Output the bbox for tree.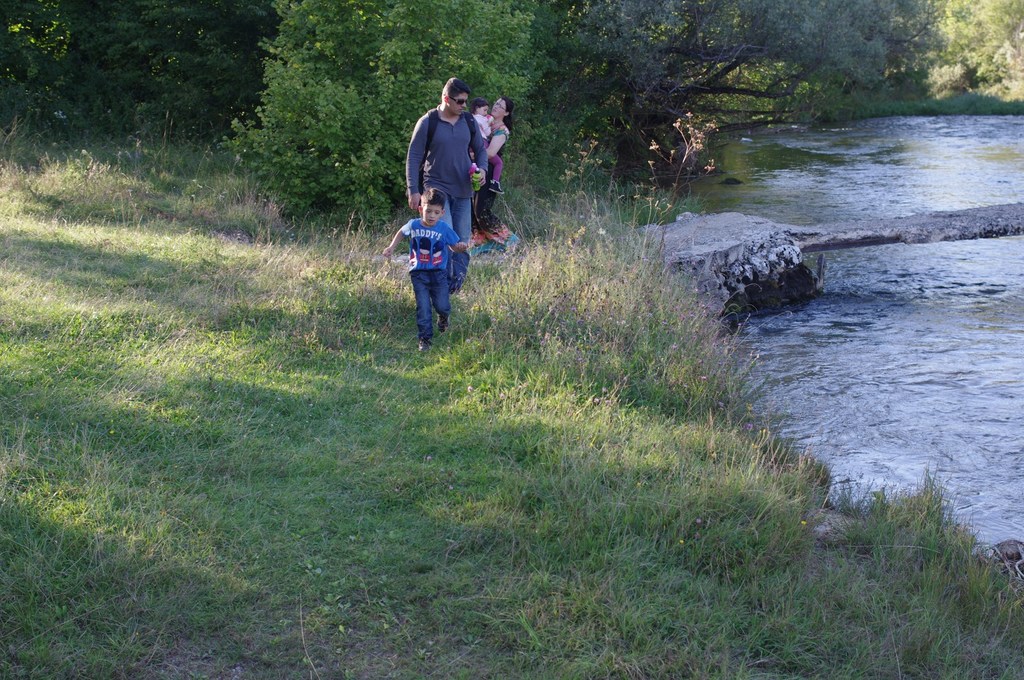
detection(540, 0, 951, 191).
